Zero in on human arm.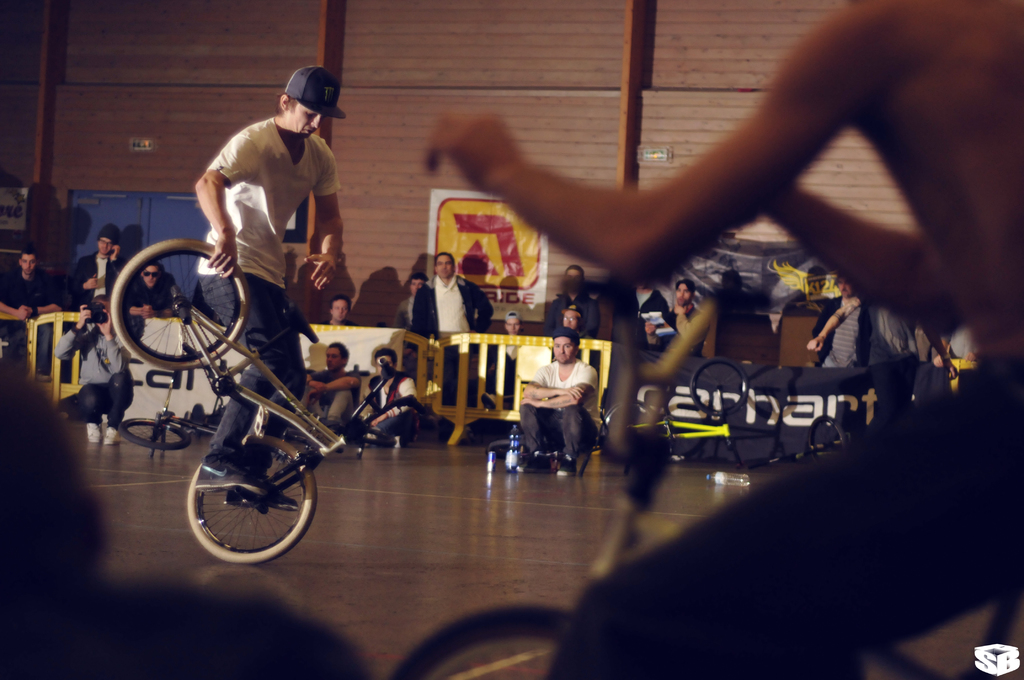
Zeroed in: x1=30 y1=295 x2=63 y2=316.
